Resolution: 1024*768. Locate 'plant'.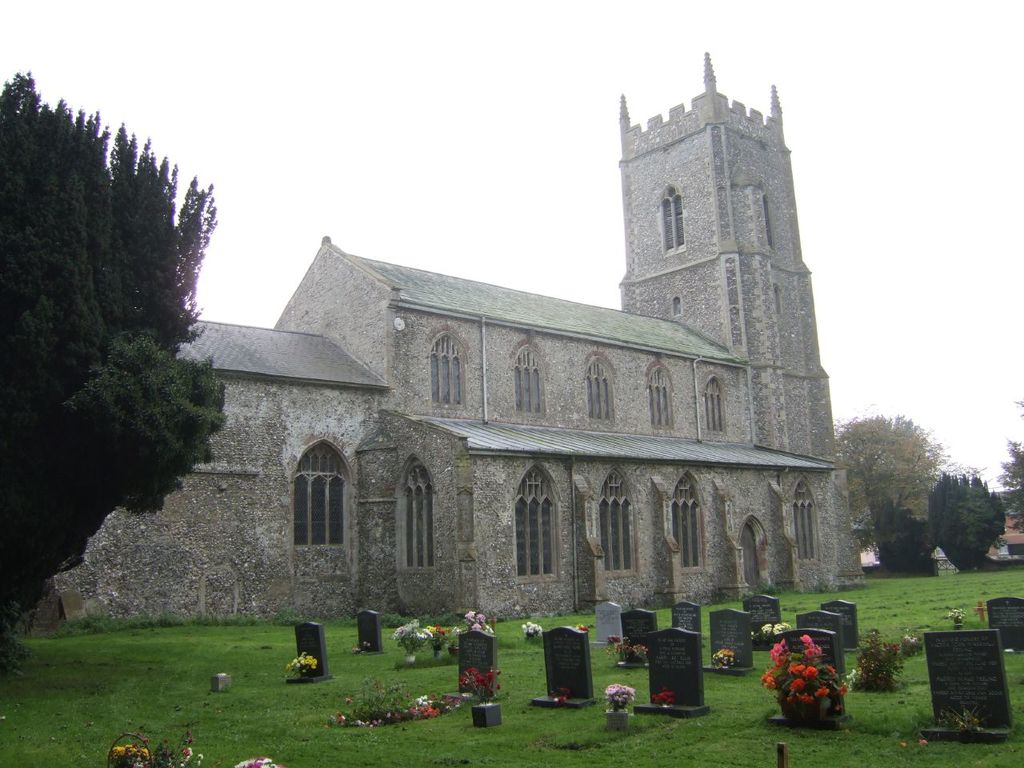
941,606,966,637.
